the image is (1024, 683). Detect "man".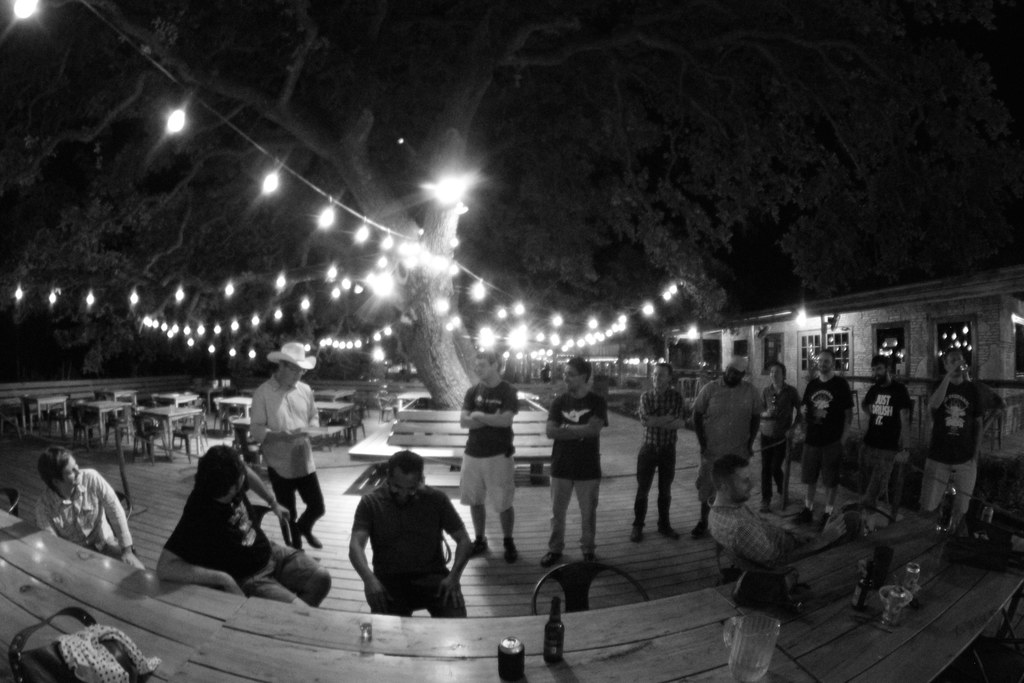
Detection: BBox(633, 360, 689, 539).
